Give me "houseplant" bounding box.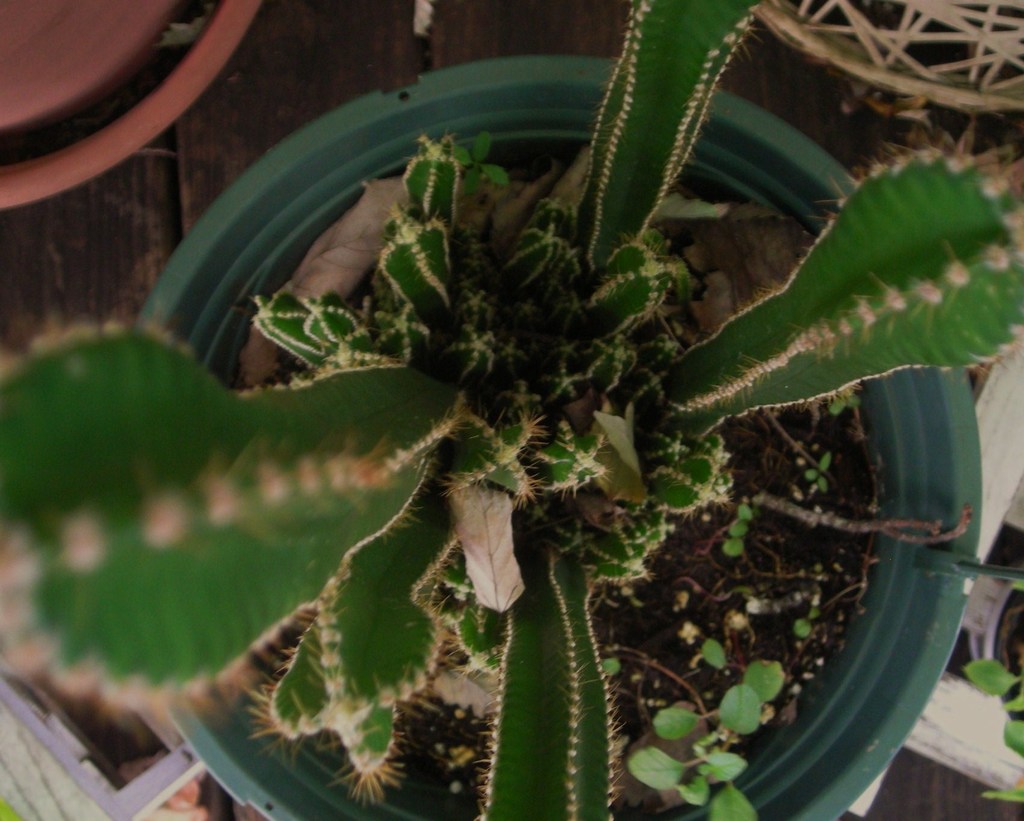
<region>0, 0, 1023, 820</region>.
